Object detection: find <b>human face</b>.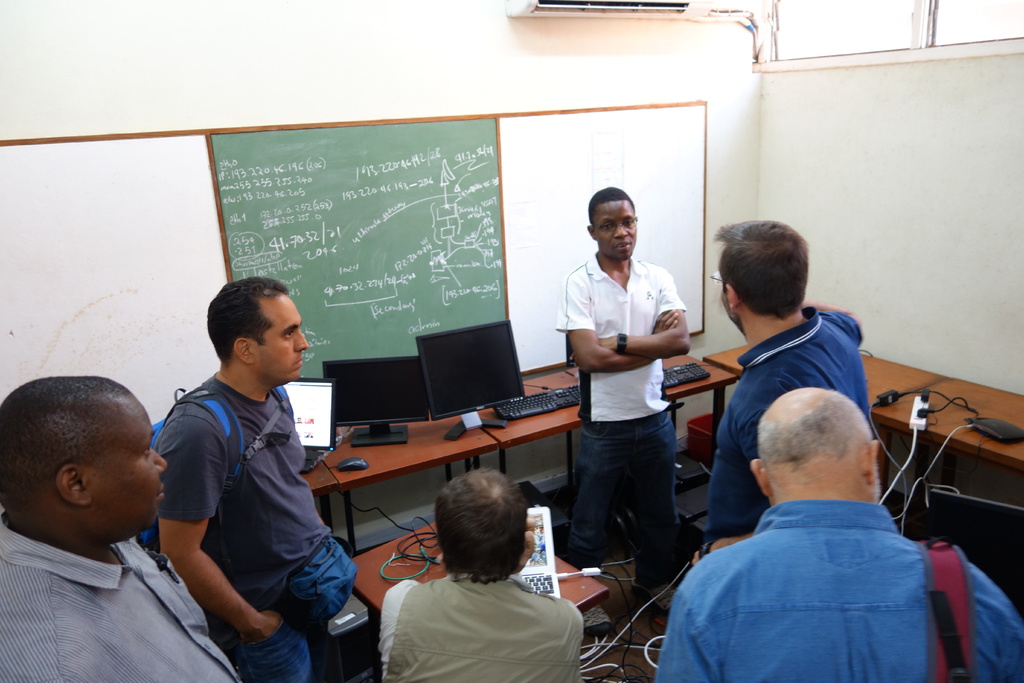
crop(593, 205, 638, 258).
